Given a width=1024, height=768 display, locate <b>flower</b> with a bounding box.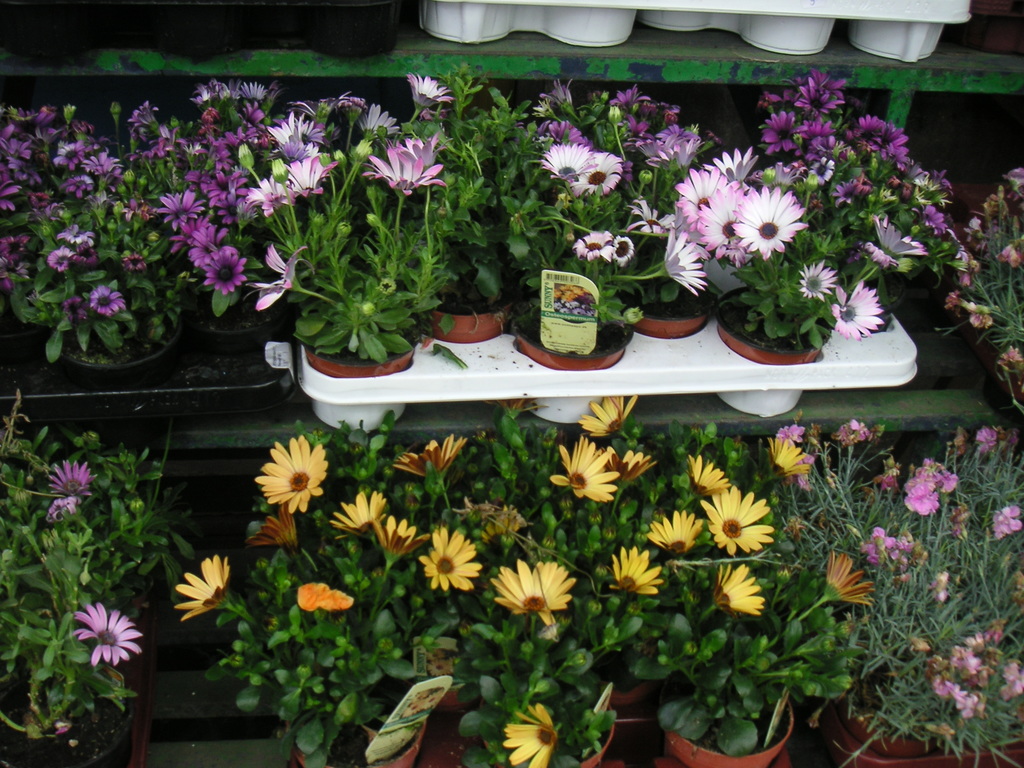
Located: <bbox>298, 582, 361, 611</bbox>.
